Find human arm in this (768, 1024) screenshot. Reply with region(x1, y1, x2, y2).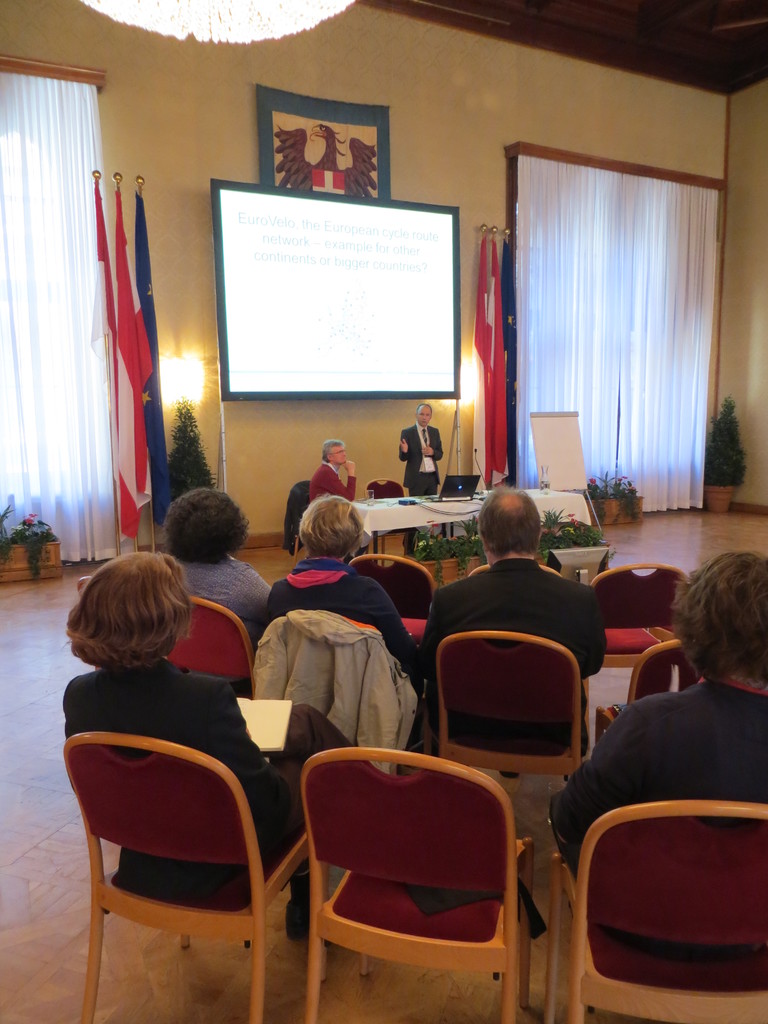
region(220, 680, 310, 841).
